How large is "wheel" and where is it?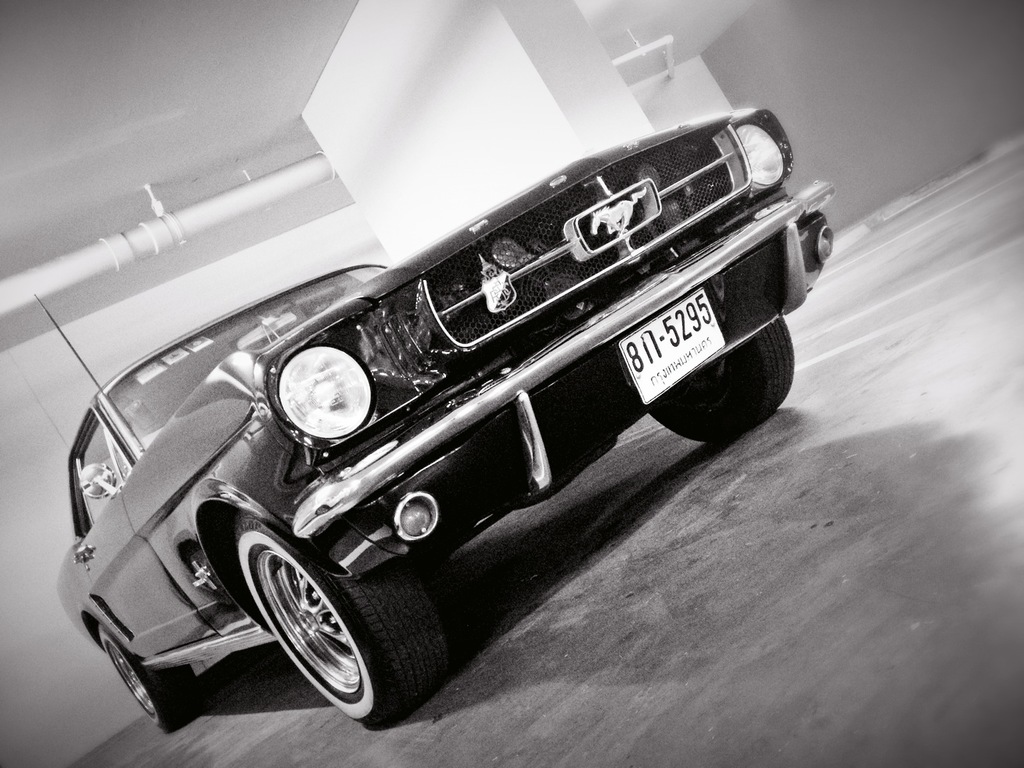
Bounding box: {"x1": 648, "y1": 323, "x2": 785, "y2": 450}.
